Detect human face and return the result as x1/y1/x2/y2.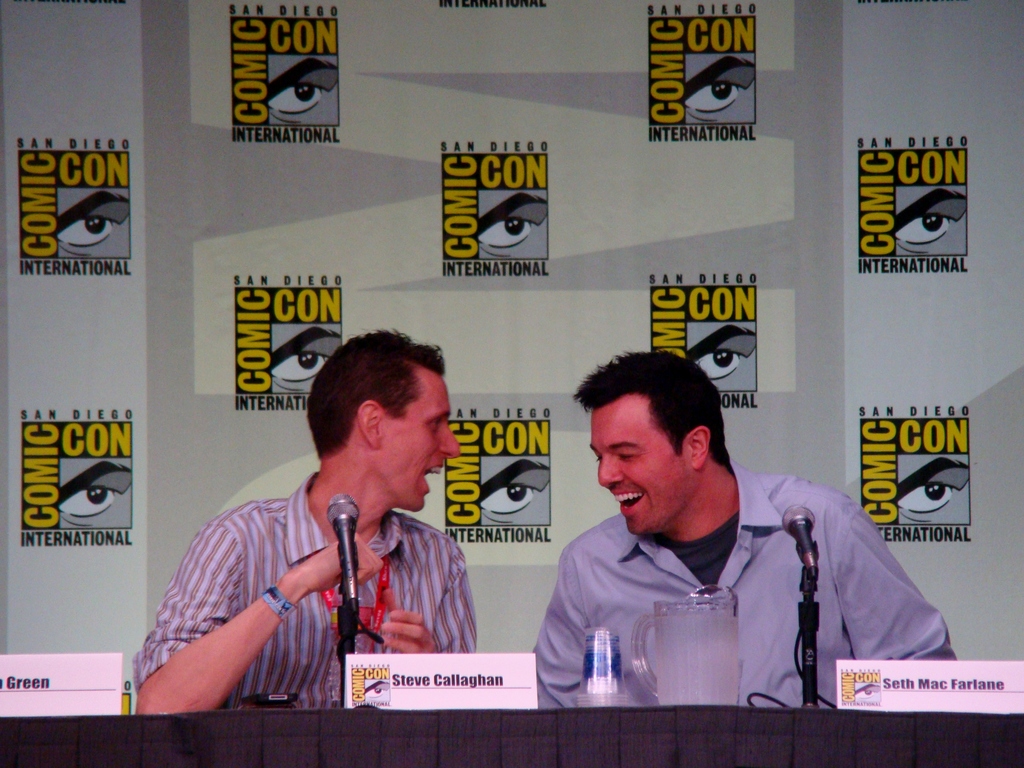
383/371/462/513.
